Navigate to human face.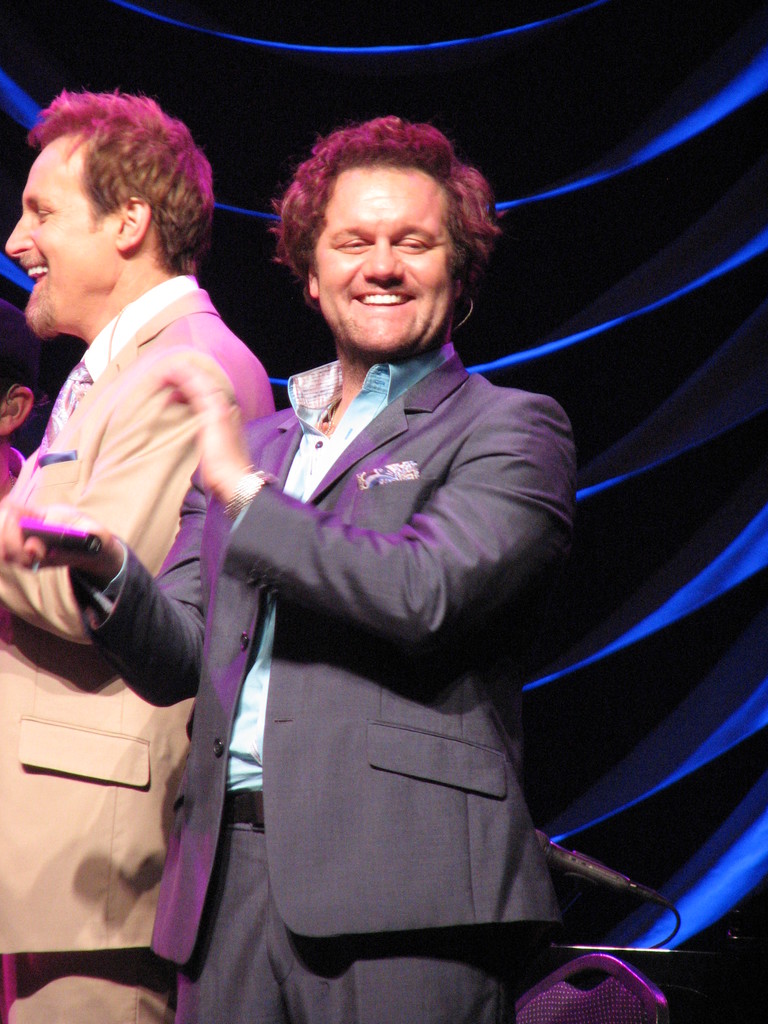
Navigation target: region(307, 161, 452, 356).
